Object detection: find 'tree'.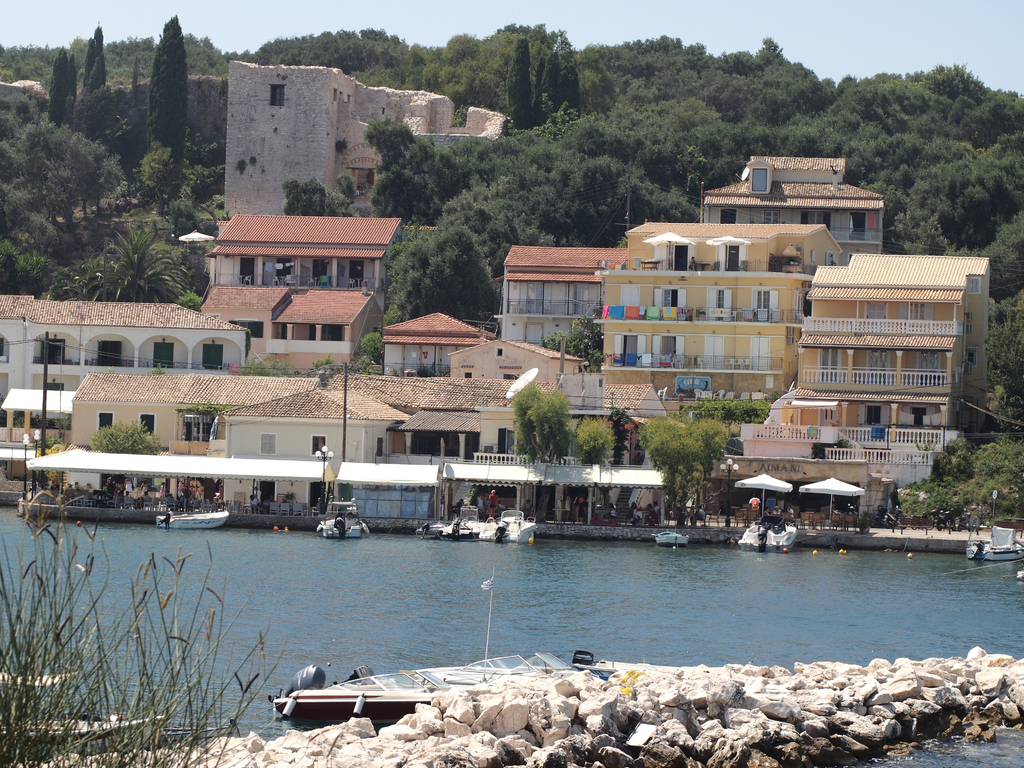
(x1=86, y1=421, x2=161, y2=454).
